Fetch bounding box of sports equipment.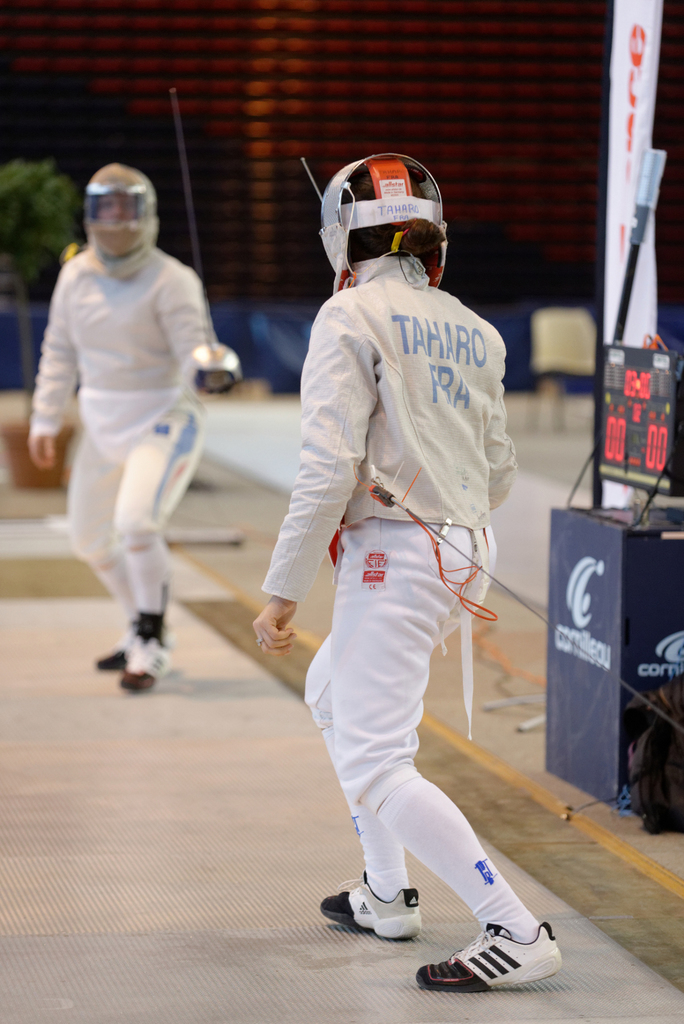
Bbox: {"left": 412, "top": 924, "right": 564, "bottom": 995}.
